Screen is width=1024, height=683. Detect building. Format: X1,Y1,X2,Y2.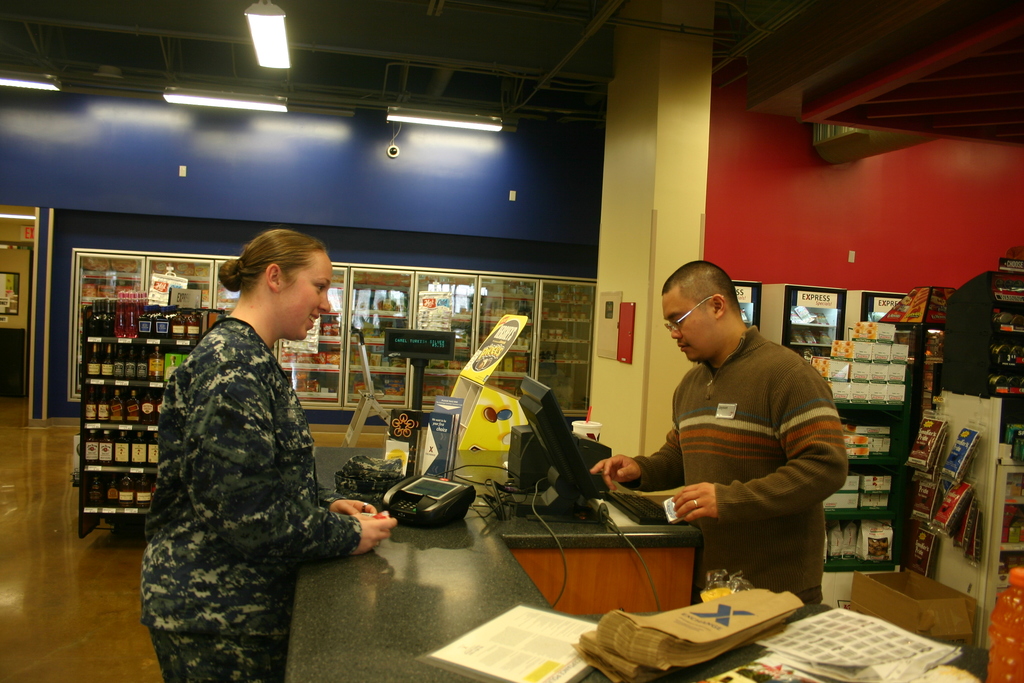
0,0,1023,682.
